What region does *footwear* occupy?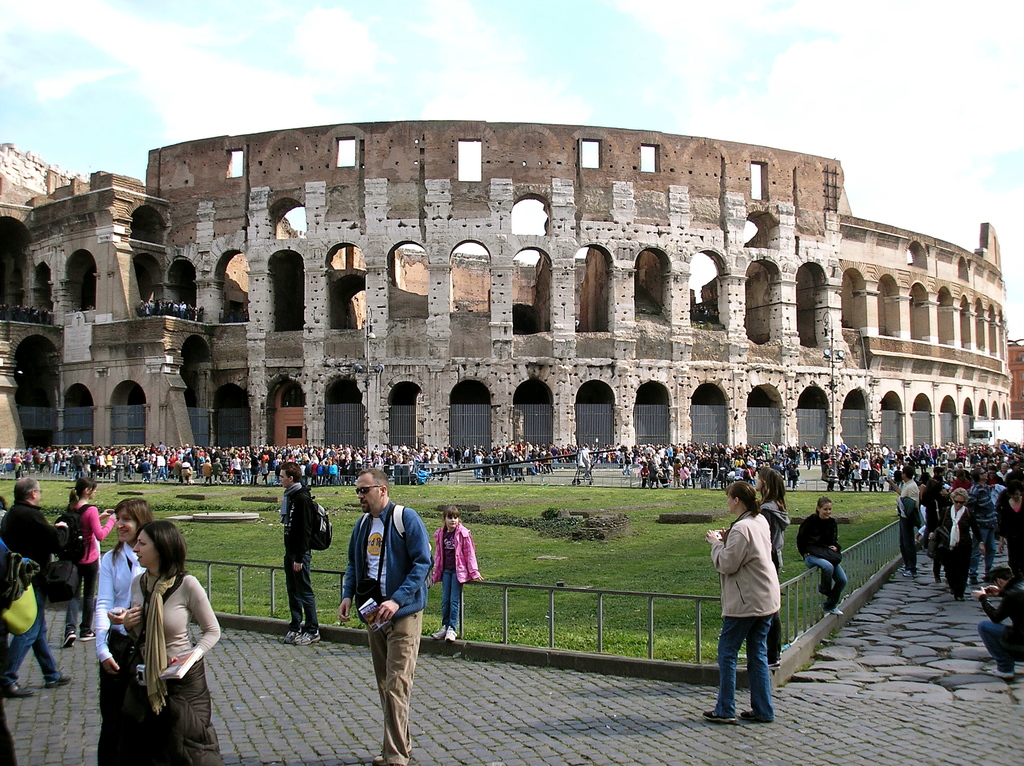
{"left": 3, "top": 678, "right": 33, "bottom": 696}.
